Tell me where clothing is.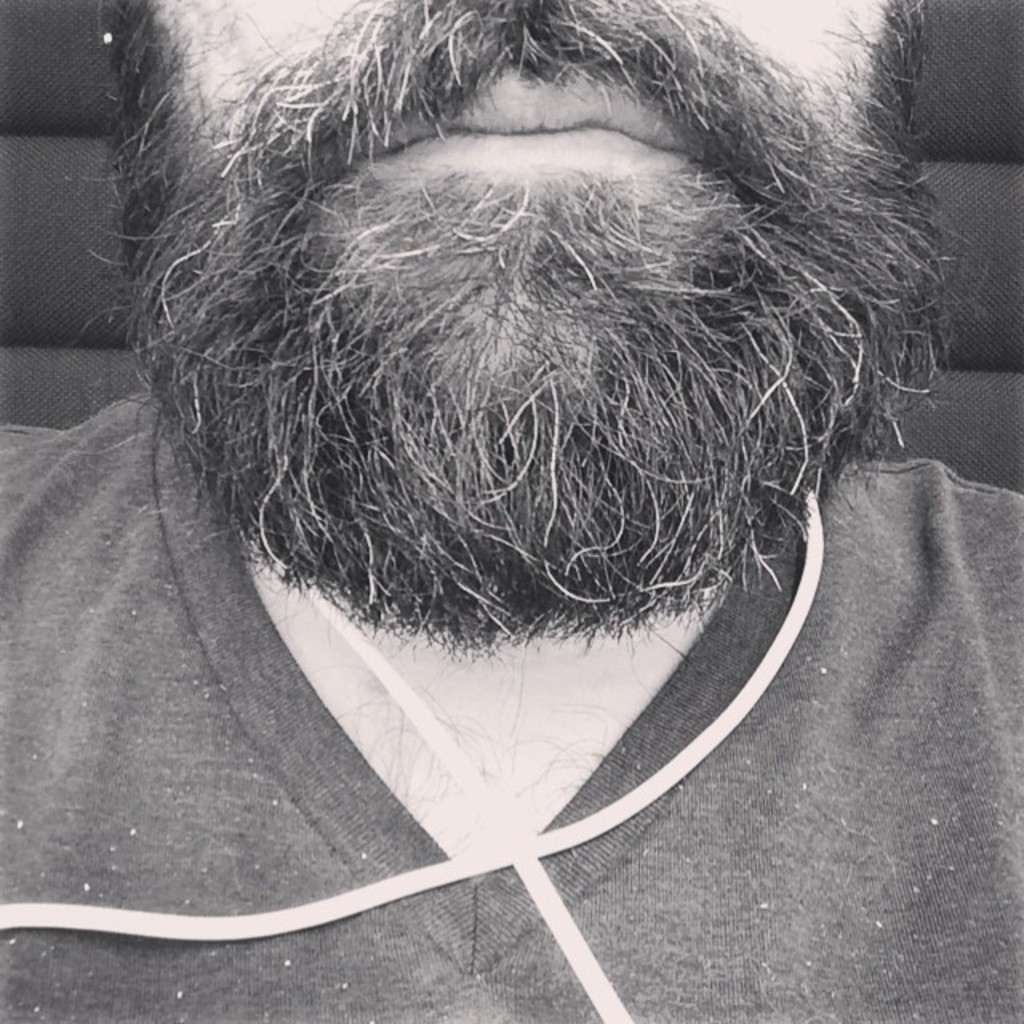
clothing is at pyautogui.locateOnScreen(0, 373, 1022, 1022).
